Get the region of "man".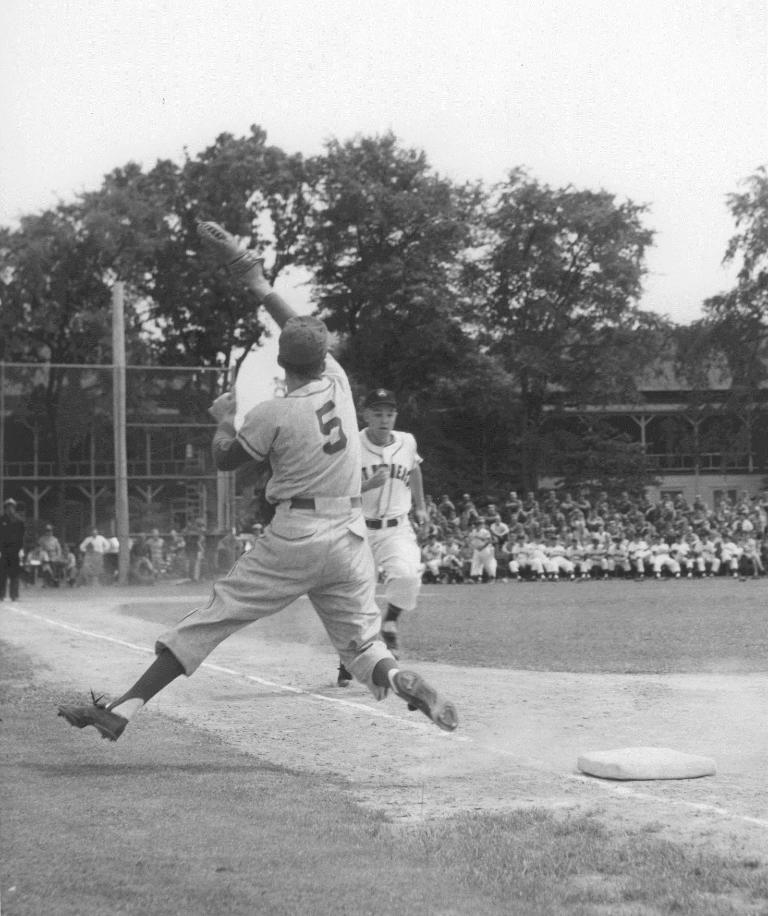
select_region(50, 218, 455, 734).
